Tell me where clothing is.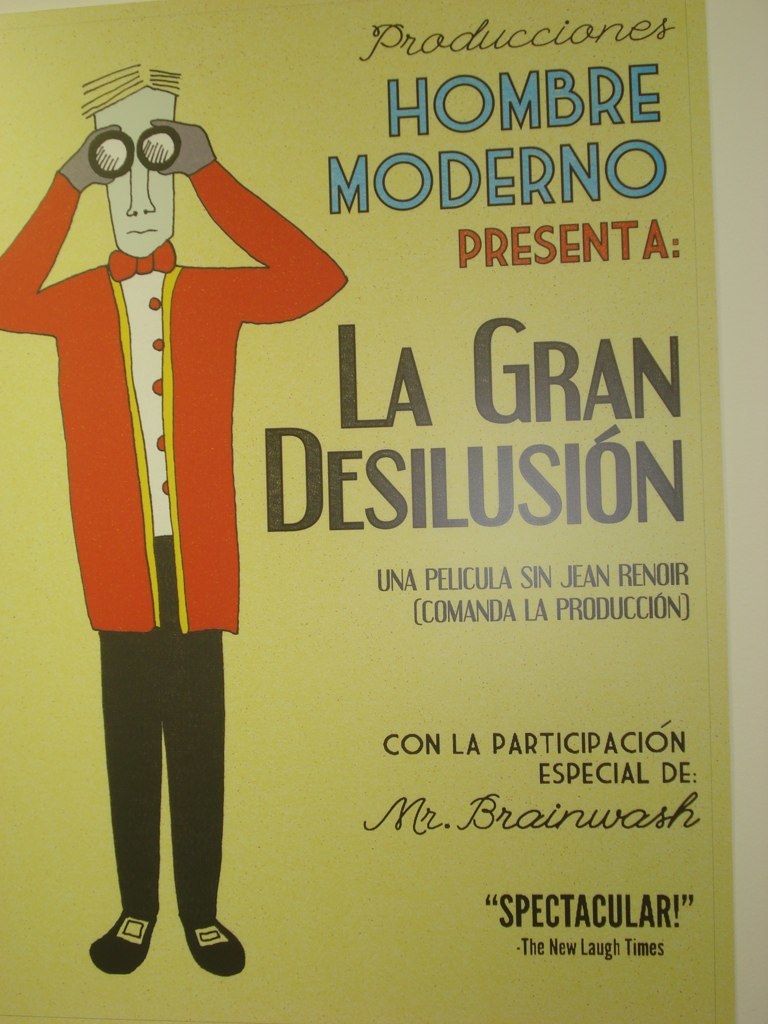
clothing is at region(2, 164, 347, 921).
